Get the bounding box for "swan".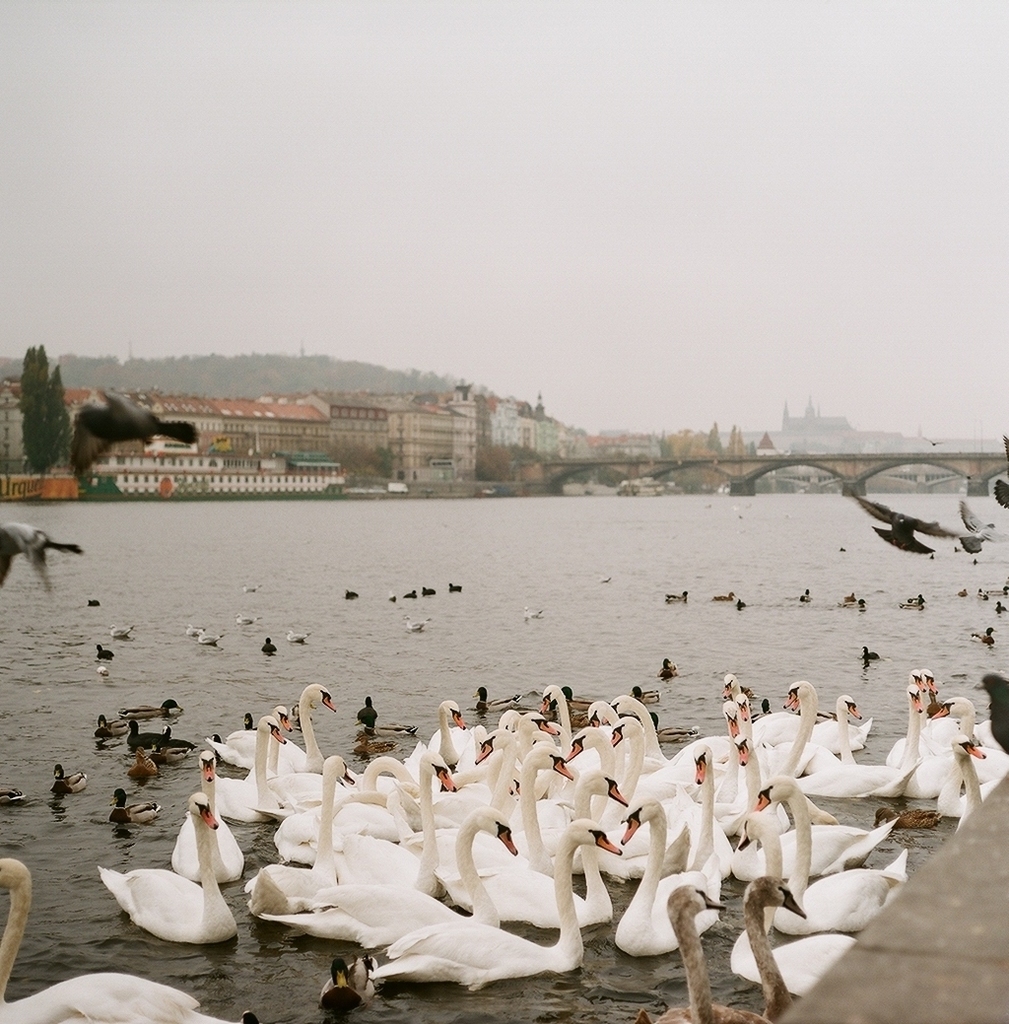
787 705 855 770.
